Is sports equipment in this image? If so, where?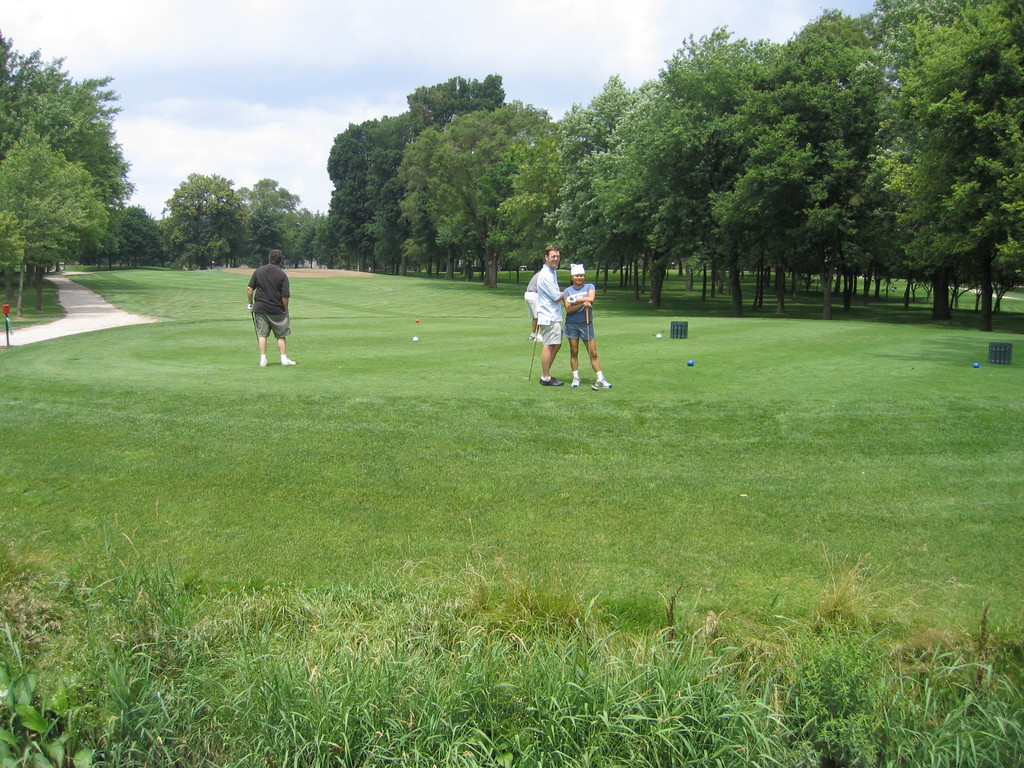
Yes, at select_region(259, 355, 271, 366).
